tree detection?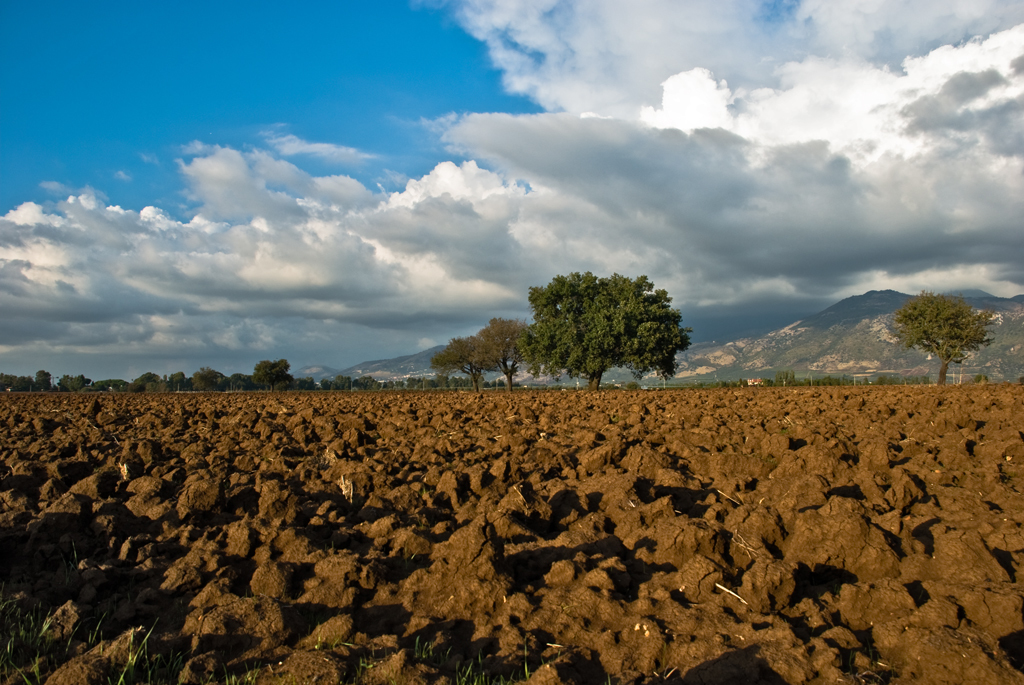
188 363 232 395
